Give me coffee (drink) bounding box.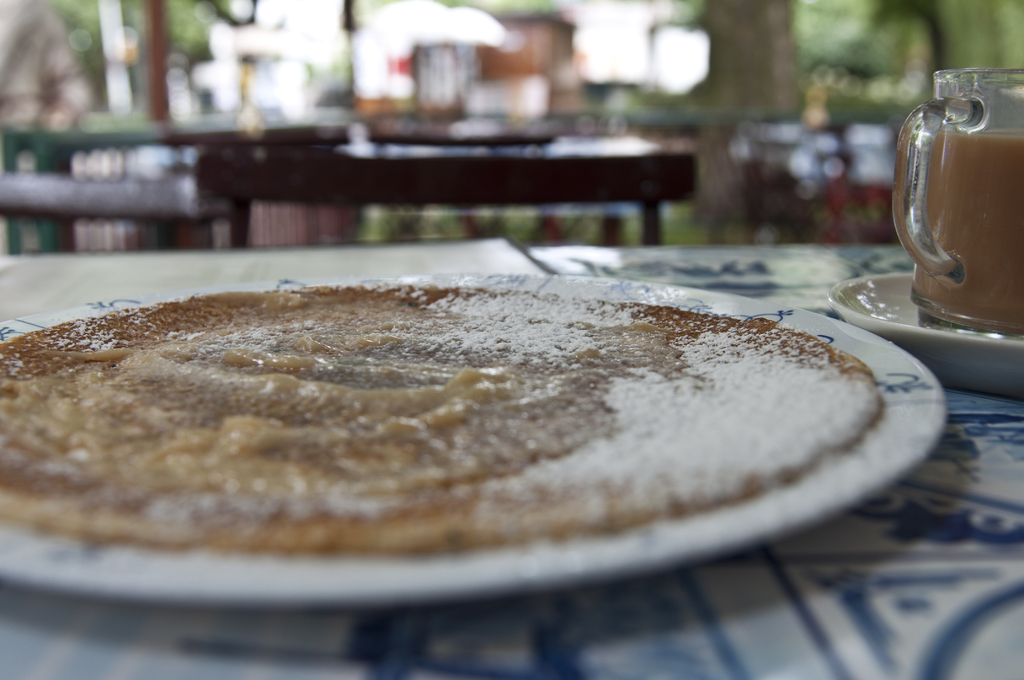
x1=913, y1=129, x2=1023, y2=328.
